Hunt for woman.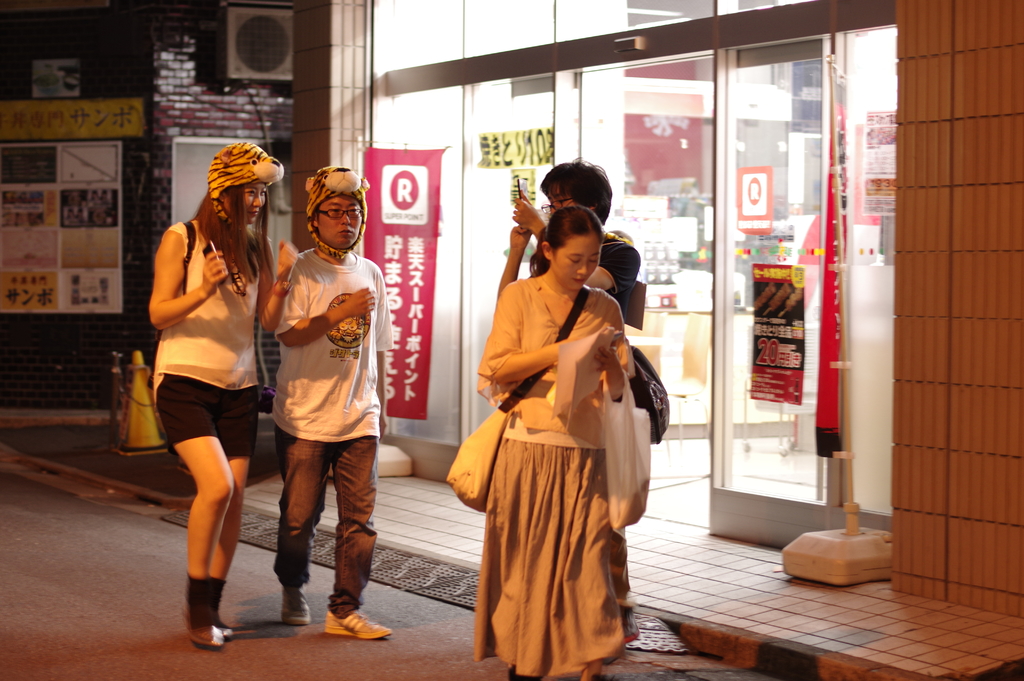
Hunted down at <box>478,208,636,680</box>.
